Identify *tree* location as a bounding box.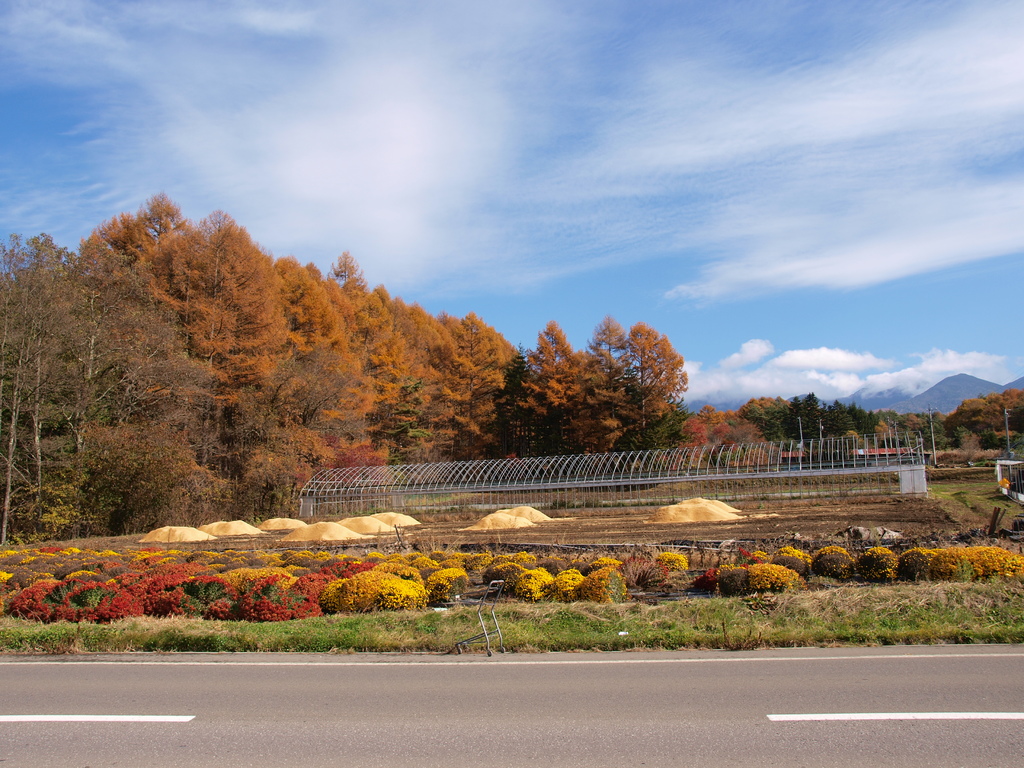
<bbox>866, 421, 893, 447</bbox>.
